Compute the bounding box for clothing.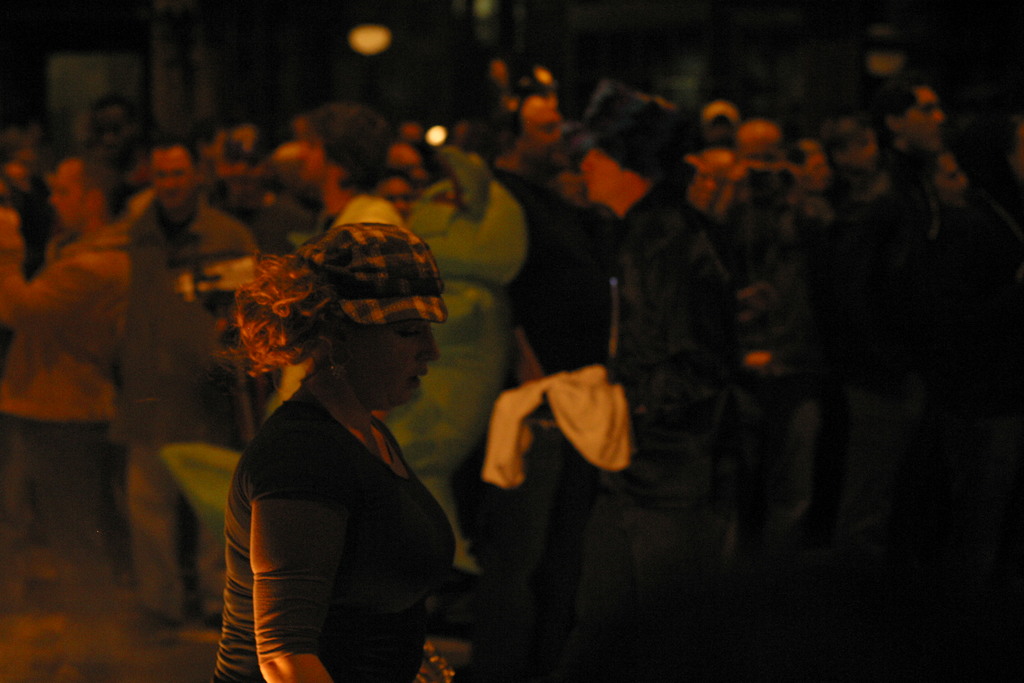
x1=588, y1=193, x2=739, y2=682.
